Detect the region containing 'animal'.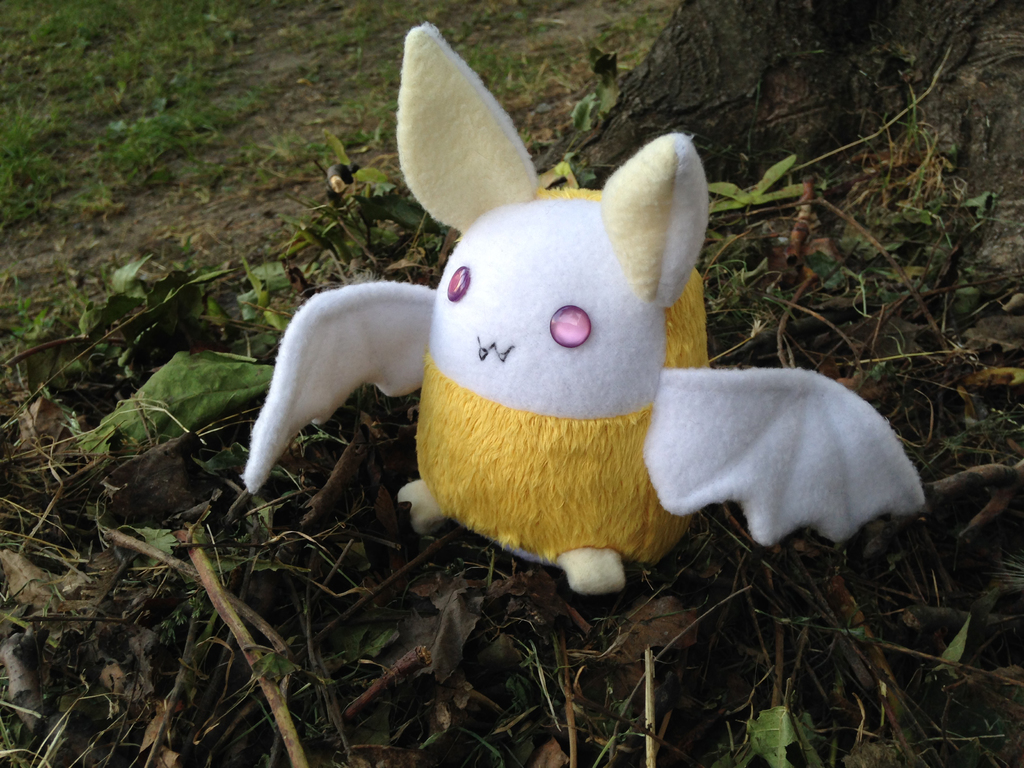
[x1=234, y1=16, x2=932, y2=606].
